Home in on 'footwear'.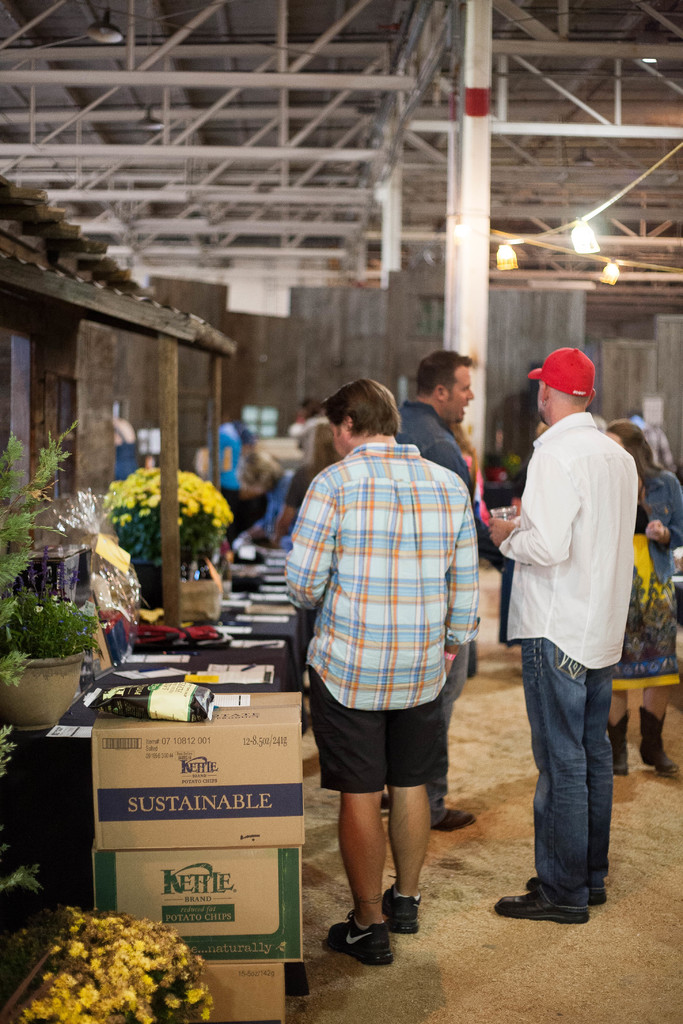
Homed in at x1=377, y1=792, x2=396, y2=817.
